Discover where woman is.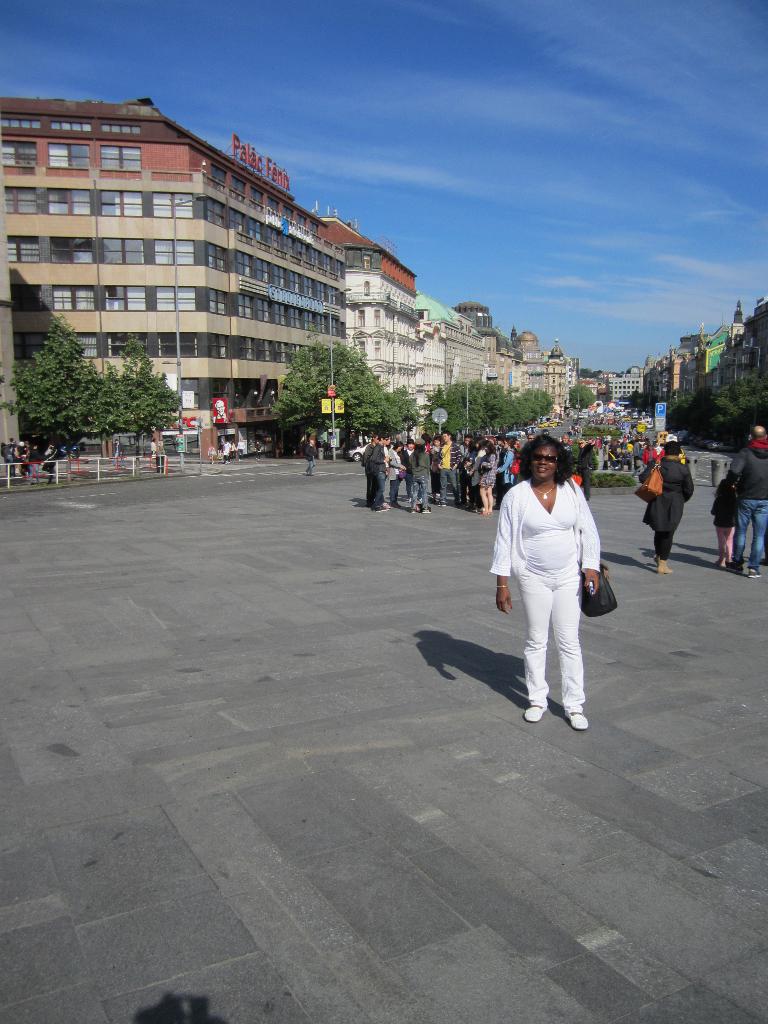
Discovered at <bbox>477, 442, 502, 515</bbox>.
